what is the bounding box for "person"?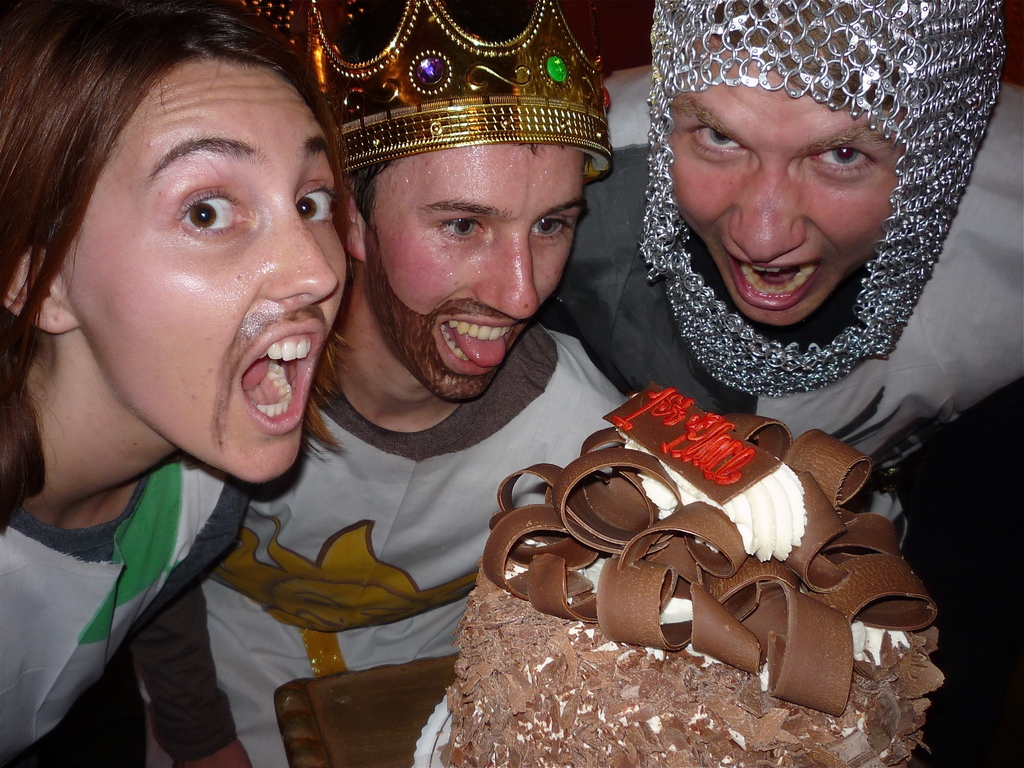
[202, 0, 617, 766].
